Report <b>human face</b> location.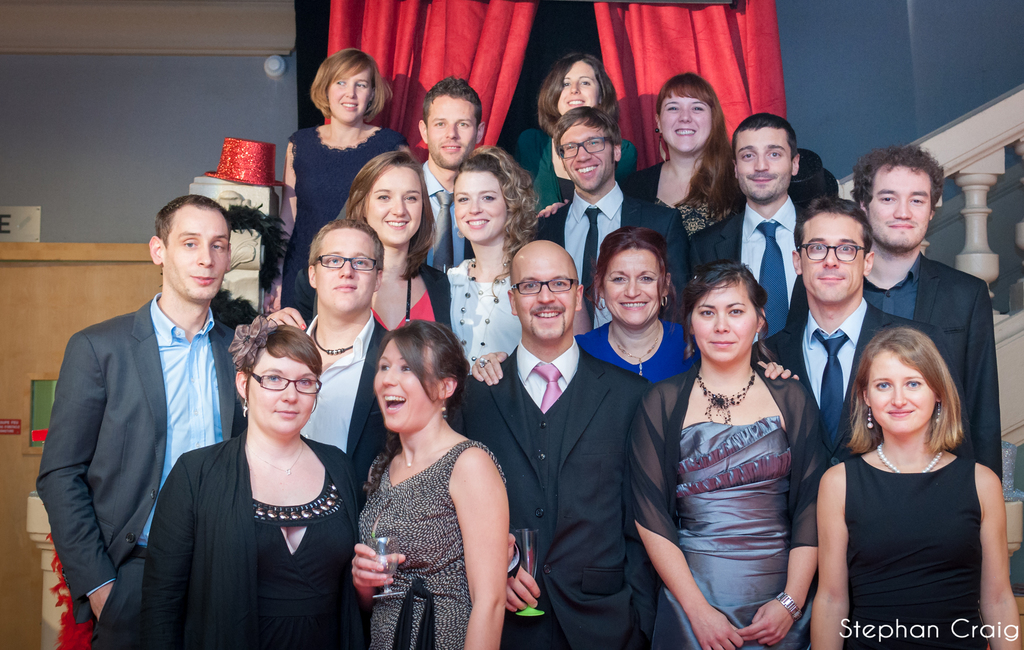
Report: [689,280,759,367].
